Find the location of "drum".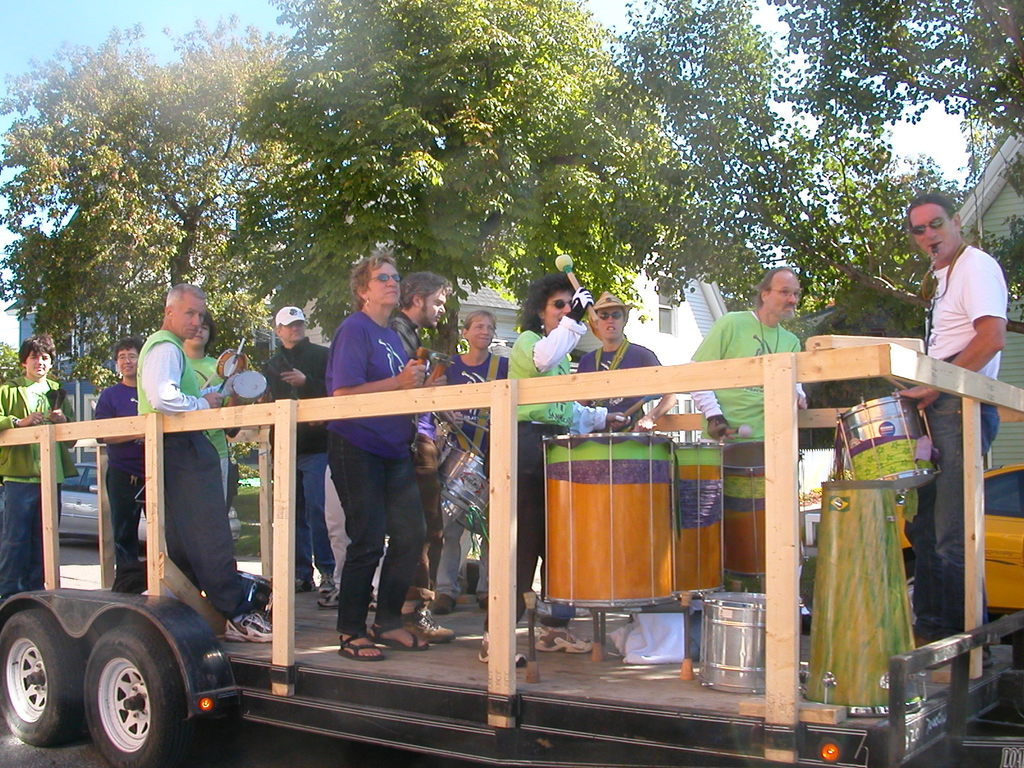
Location: bbox(230, 371, 266, 400).
